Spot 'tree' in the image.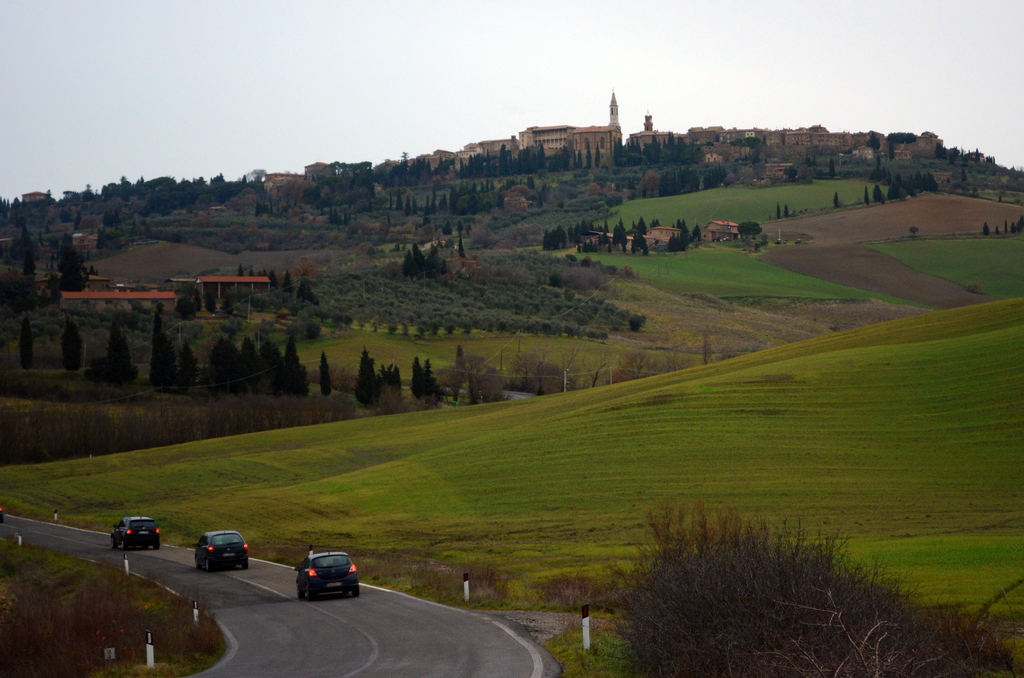
'tree' found at <bbox>979, 219, 991, 238</bbox>.
